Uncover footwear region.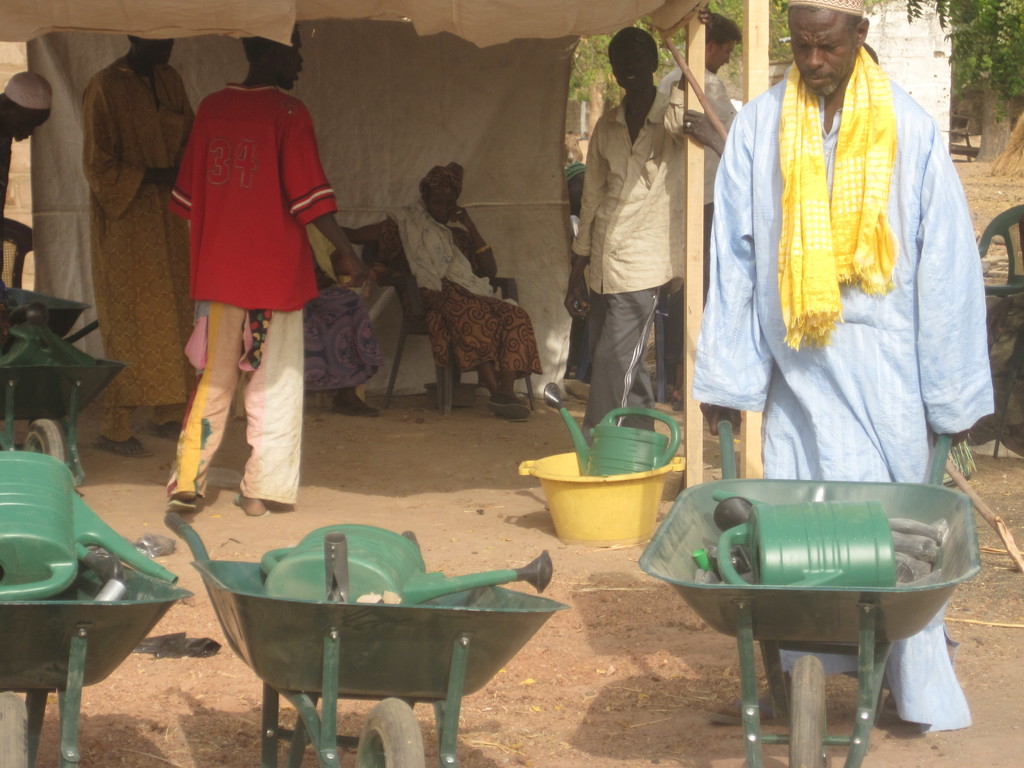
Uncovered: box(237, 494, 270, 520).
